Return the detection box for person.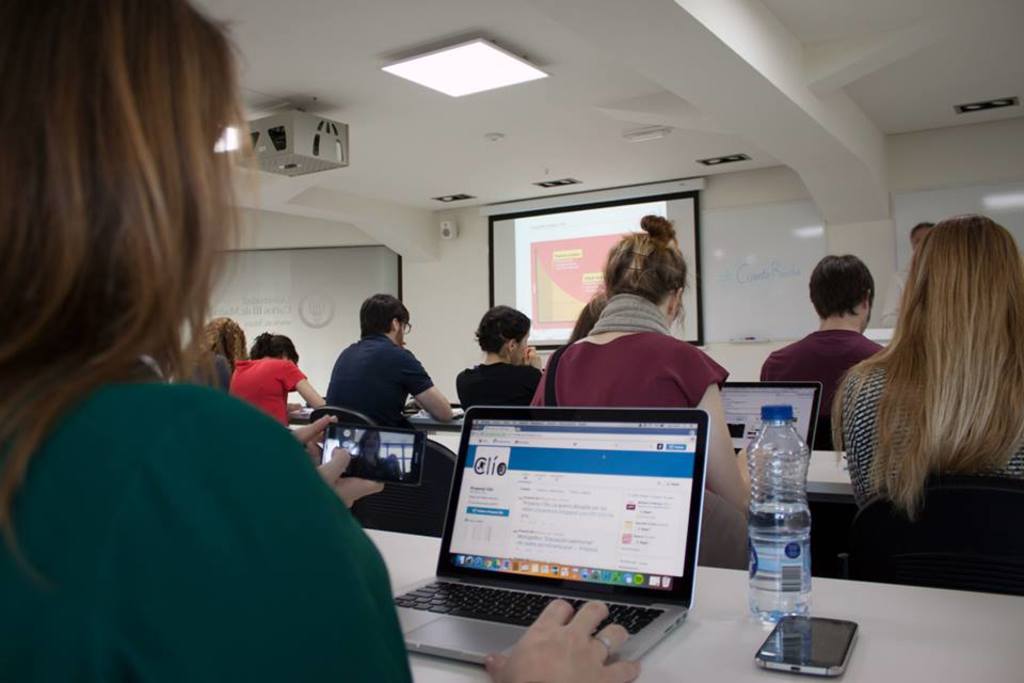
left=327, top=296, right=451, bottom=424.
